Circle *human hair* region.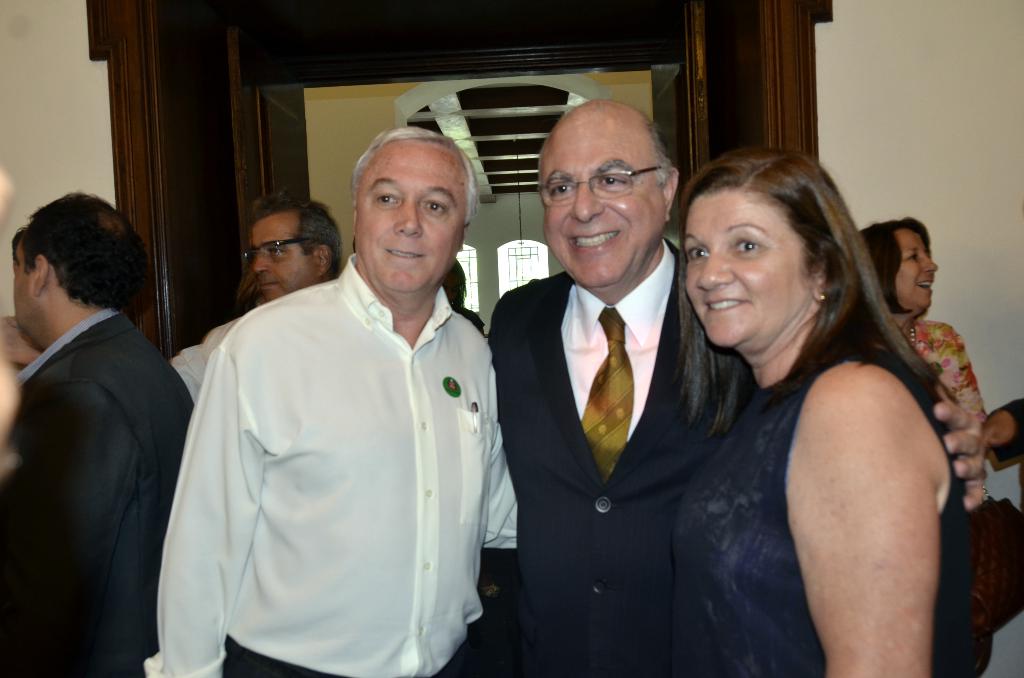
Region: (858, 214, 932, 314).
